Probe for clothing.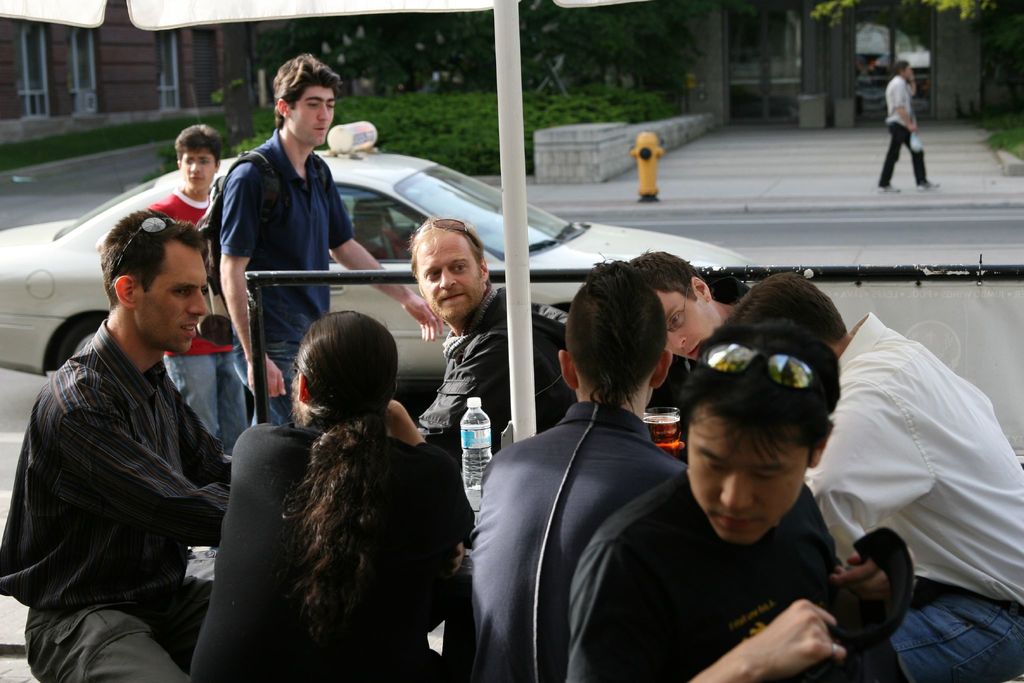
Probe result: (x1=13, y1=231, x2=260, y2=682).
